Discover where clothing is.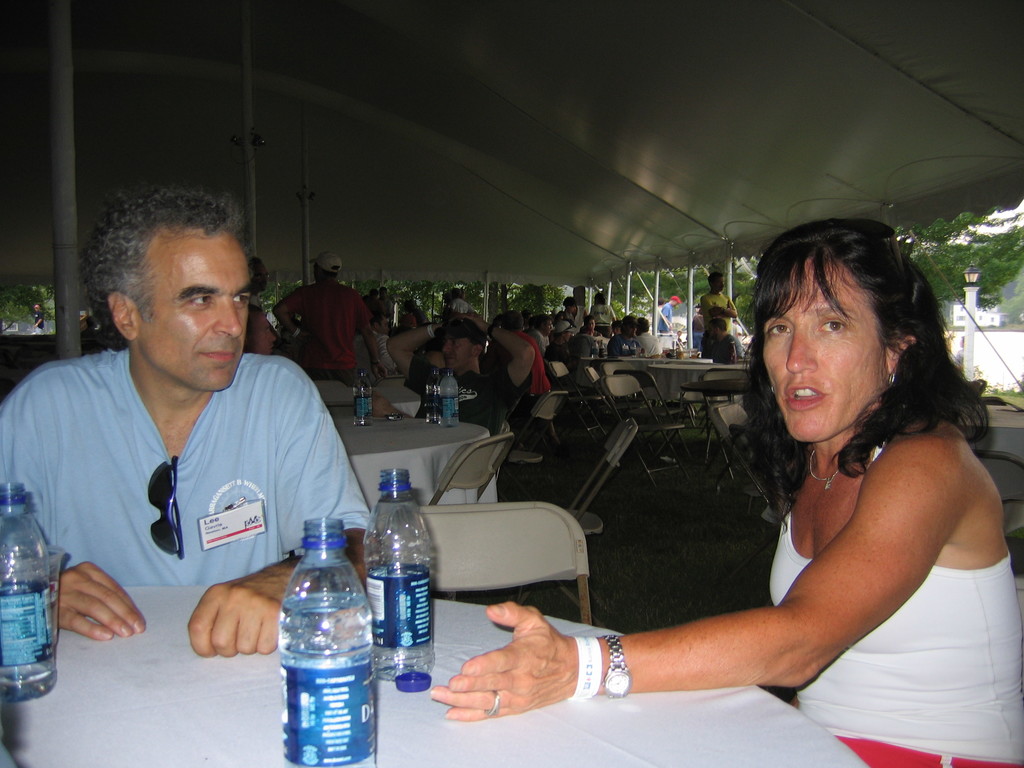
Discovered at <region>602, 330, 647, 355</region>.
